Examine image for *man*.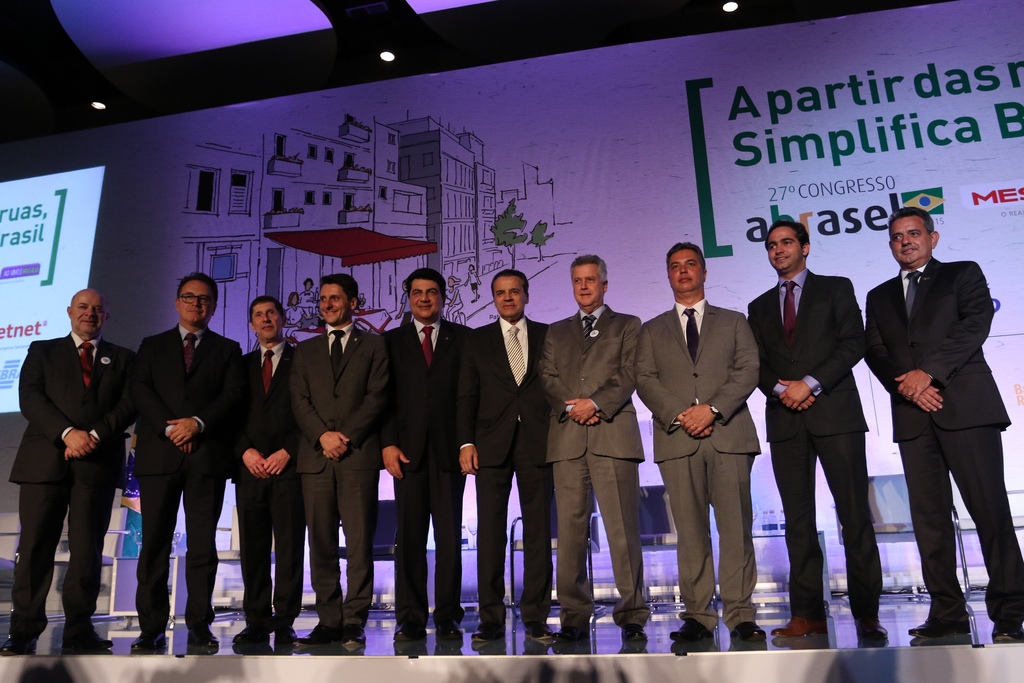
Examination result: {"left": 298, "top": 274, "right": 392, "bottom": 646}.
